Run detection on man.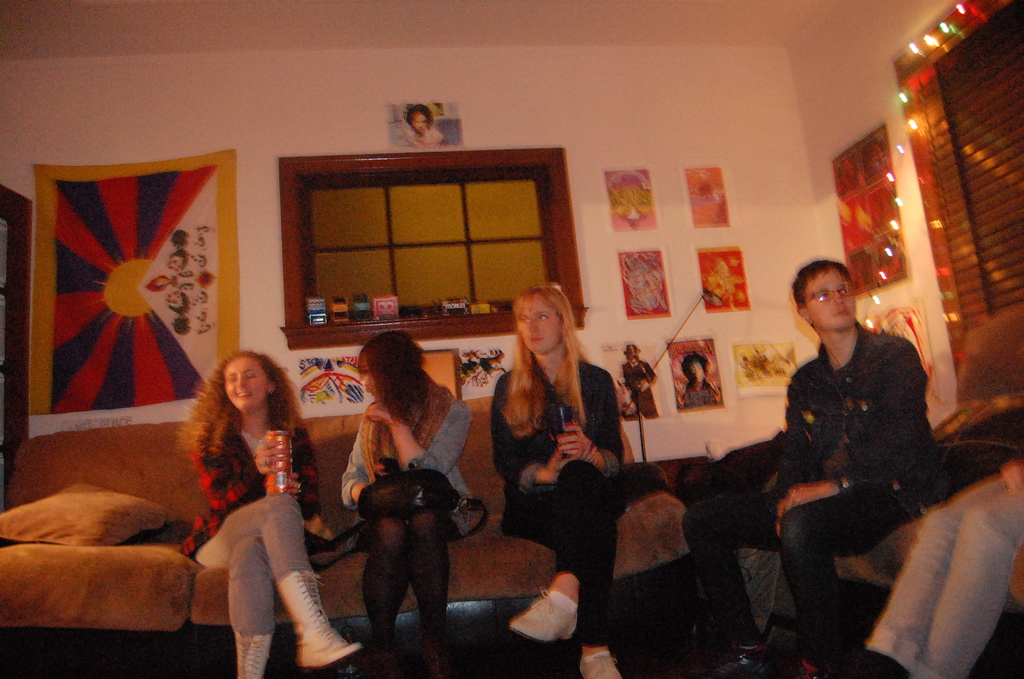
Result: [left=747, top=256, right=970, bottom=662].
